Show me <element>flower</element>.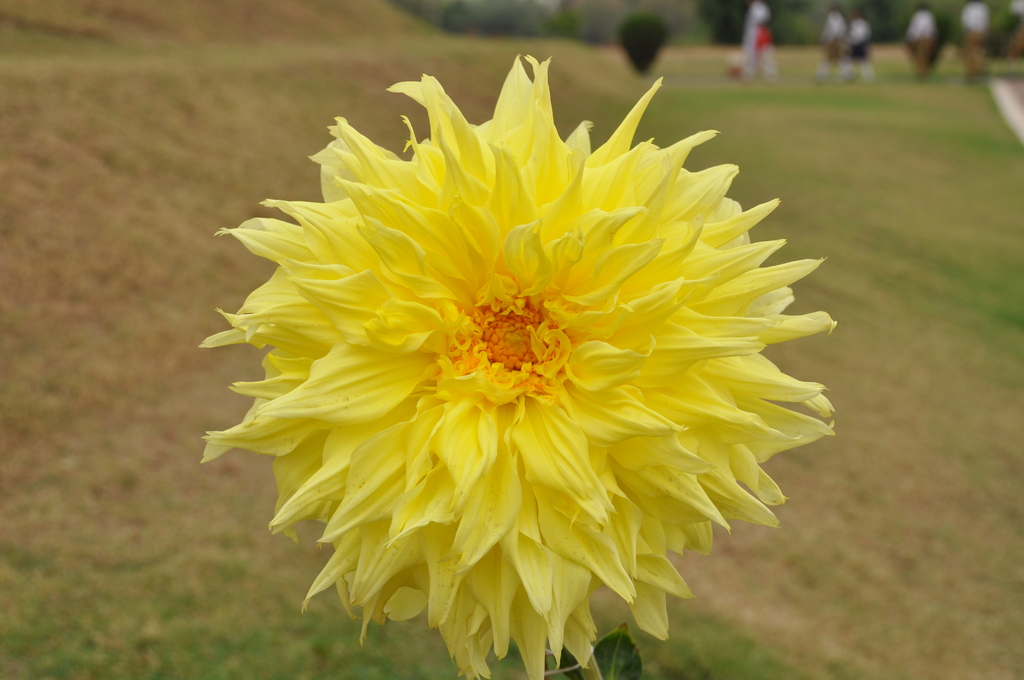
<element>flower</element> is here: bbox=(184, 53, 828, 674).
